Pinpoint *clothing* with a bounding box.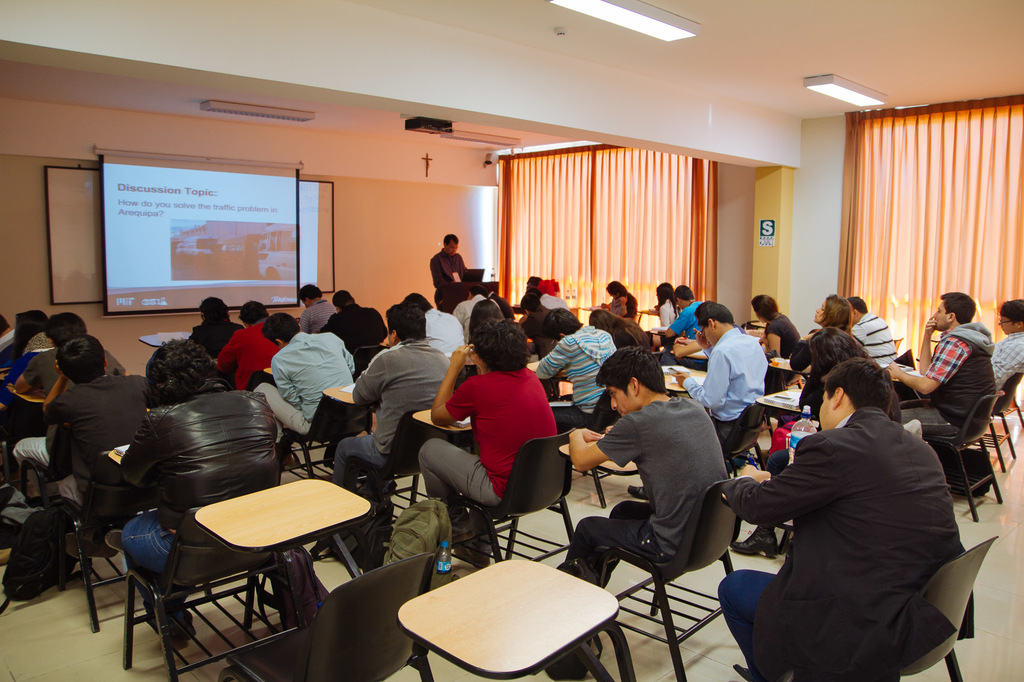
box=[602, 317, 645, 358].
